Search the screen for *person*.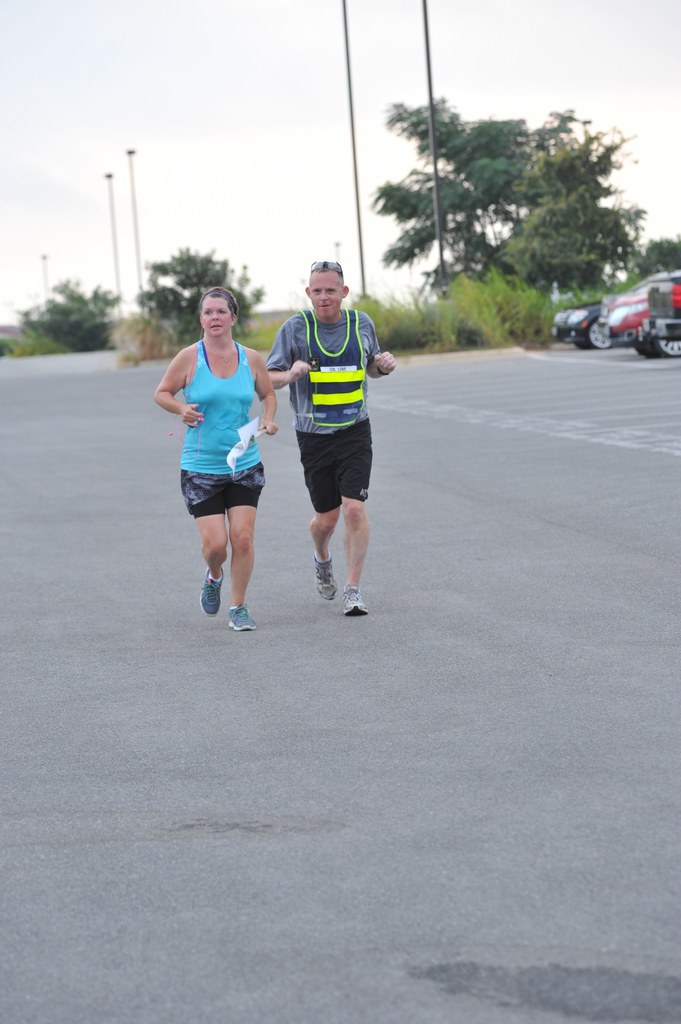
Found at <bbox>151, 280, 277, 630</bbox>.
